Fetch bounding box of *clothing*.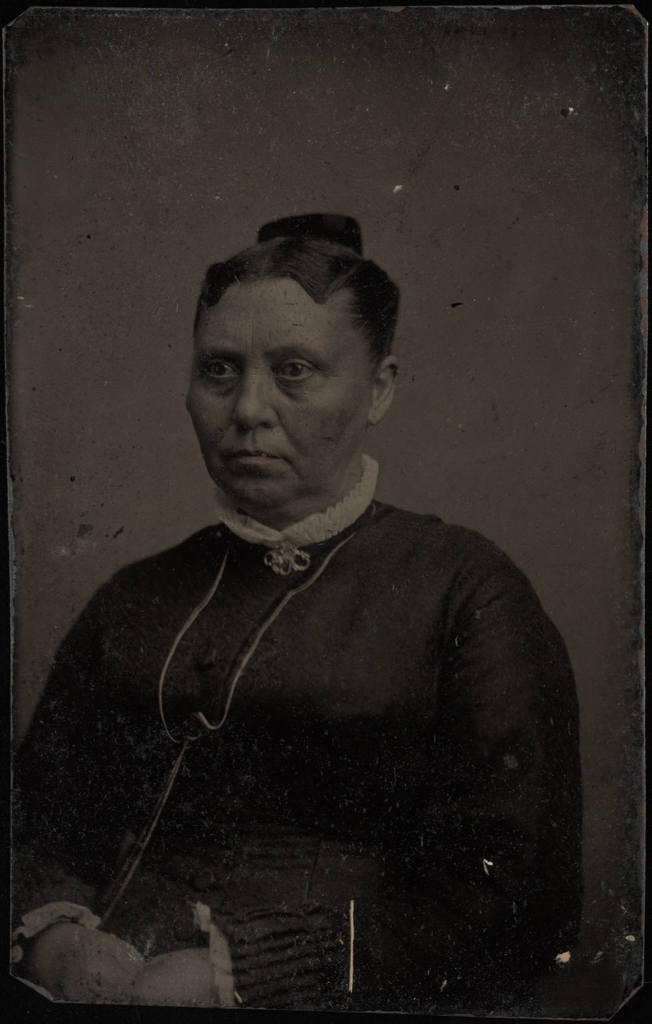
Bbox: {"x1": 47, "y1": 476, "x2": 571, "y2": 951}.
